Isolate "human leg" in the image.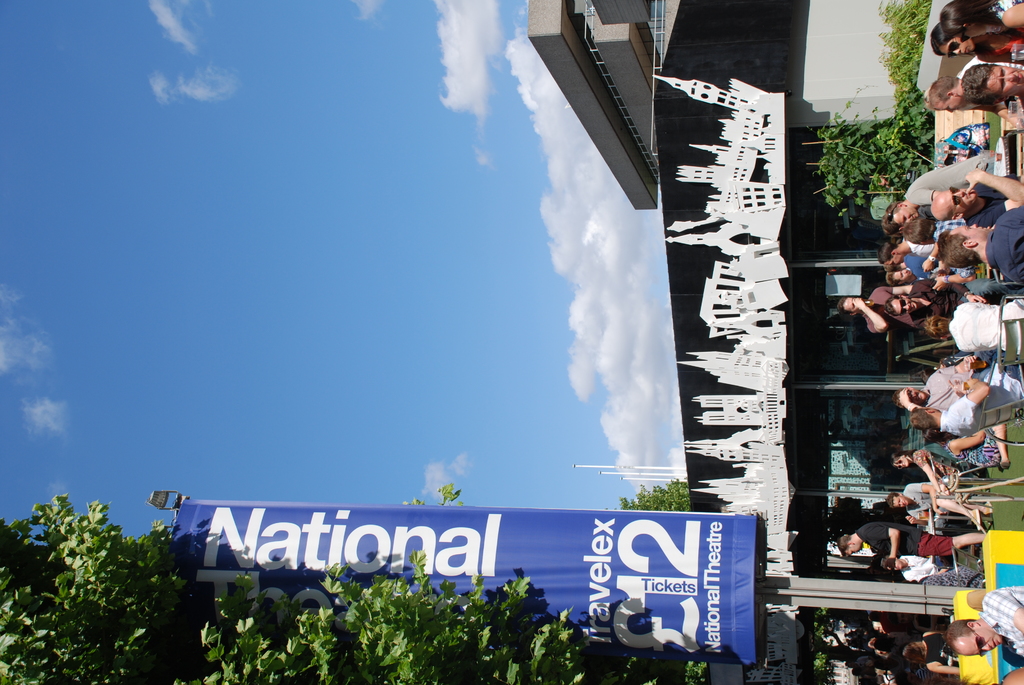
Isolated region: 907:529:986:558.
